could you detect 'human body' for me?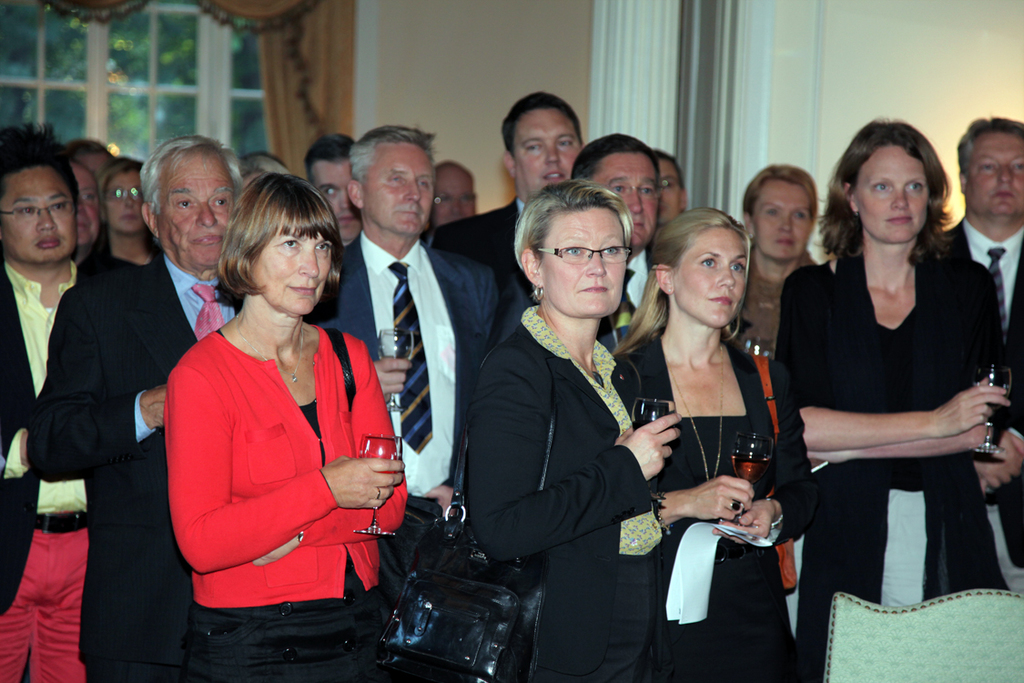
Detection result: detection(319, 124, 532, 682).
